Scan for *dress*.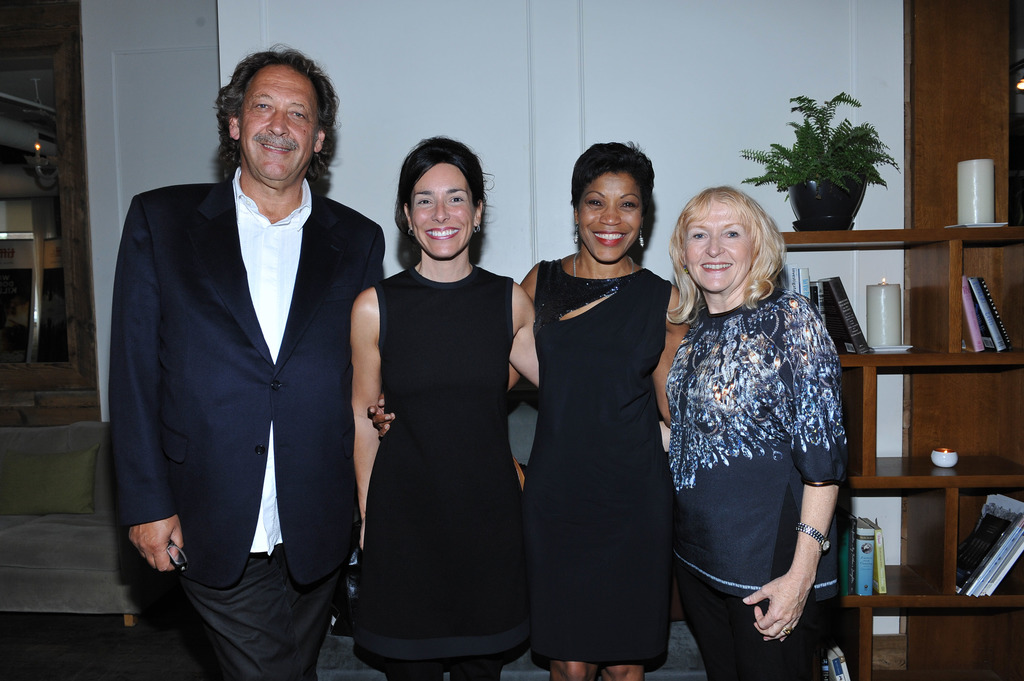
Scan result: box=[352, 220, 528, 669].
